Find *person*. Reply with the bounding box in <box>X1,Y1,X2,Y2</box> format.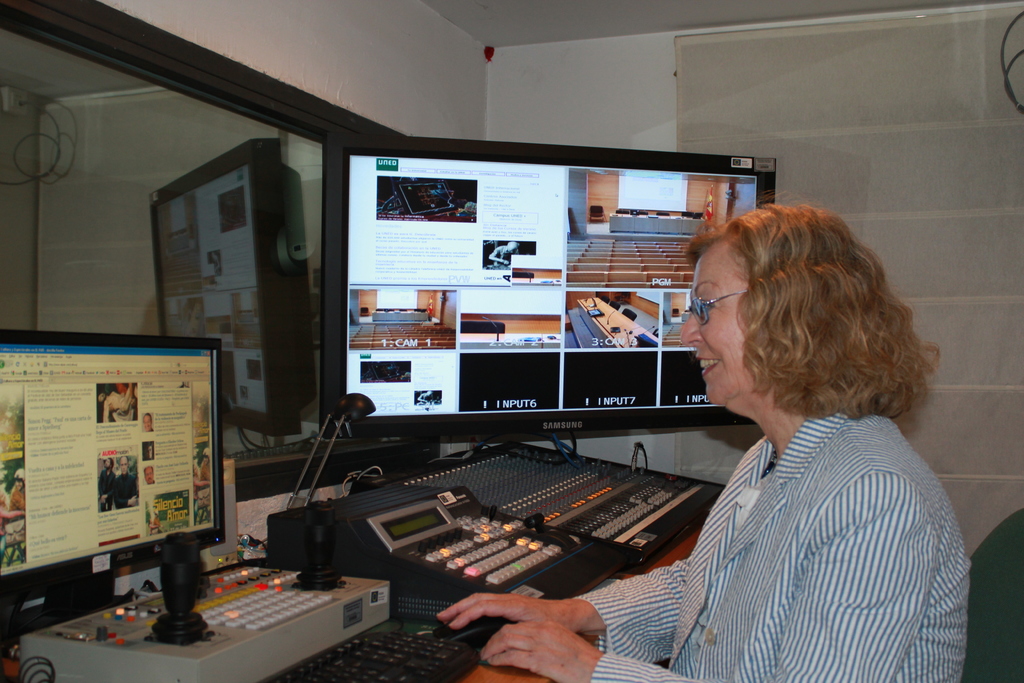
<box>432,192,972,682</box>.
